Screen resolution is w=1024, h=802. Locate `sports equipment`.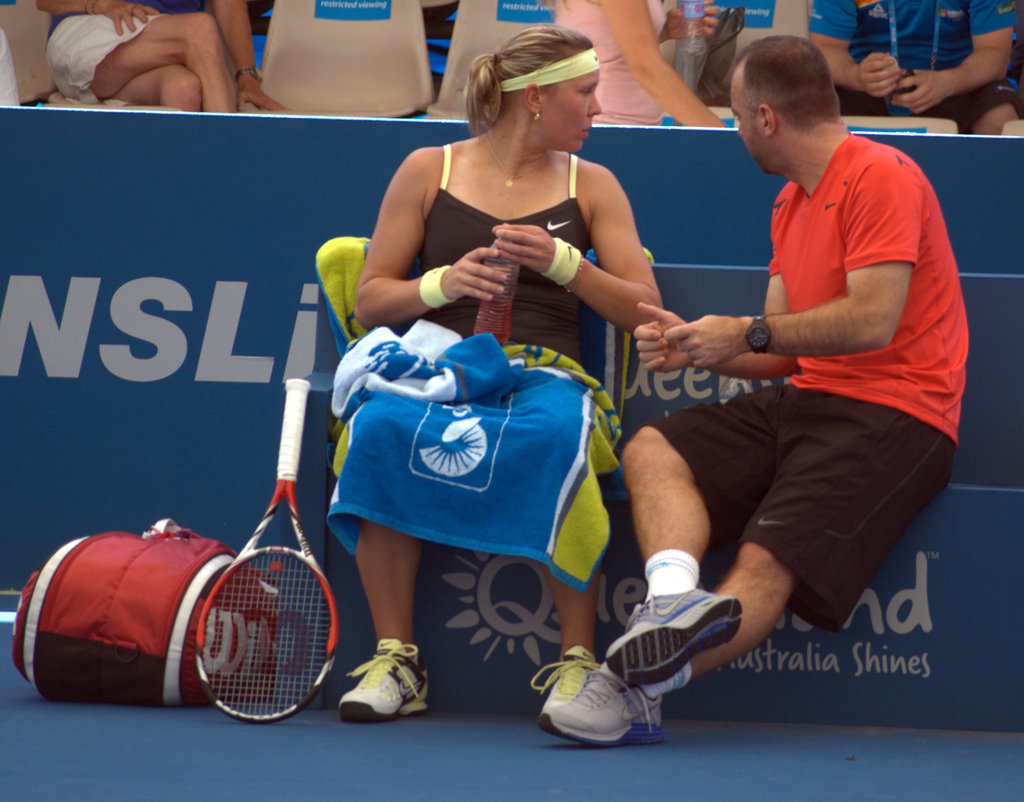
(left=197, top=378, right=340, bottom=727).
